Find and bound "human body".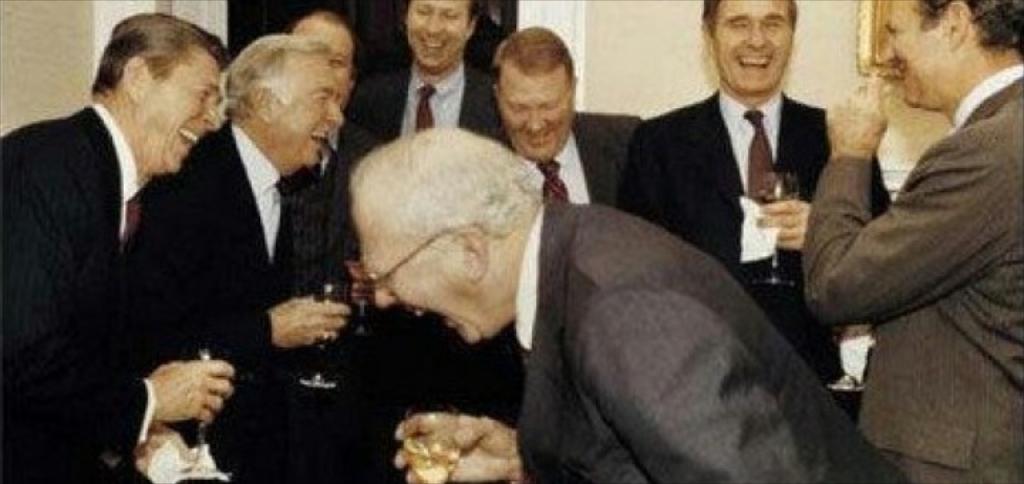
Bound: <box>0,14,245,483</box>.
